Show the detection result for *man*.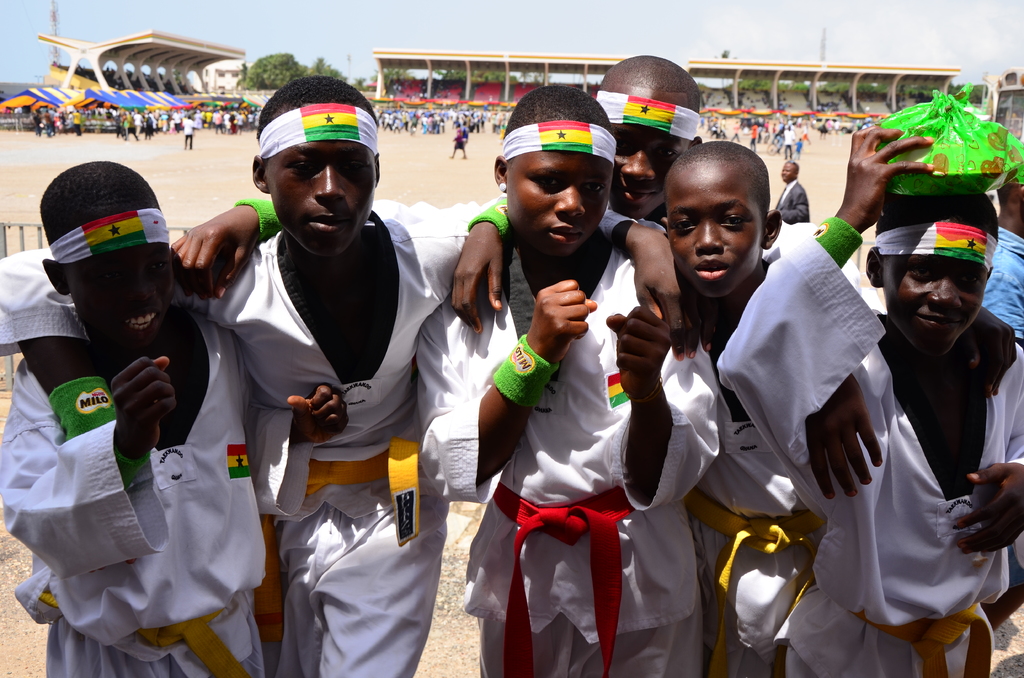
<bbox>197, 82, 450, 652</bbox>.
